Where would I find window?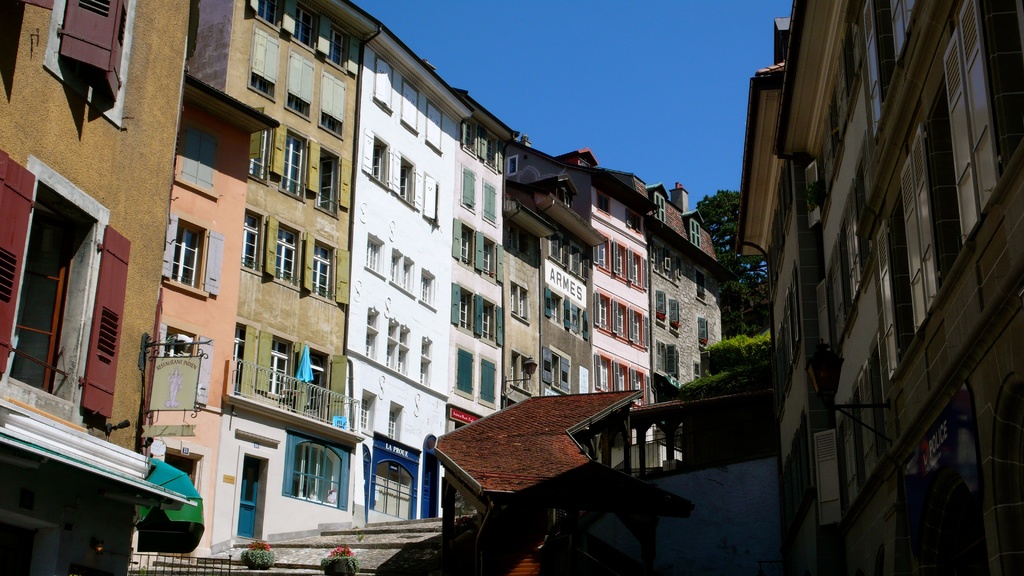
At rect(815, 278, 836, 357).
